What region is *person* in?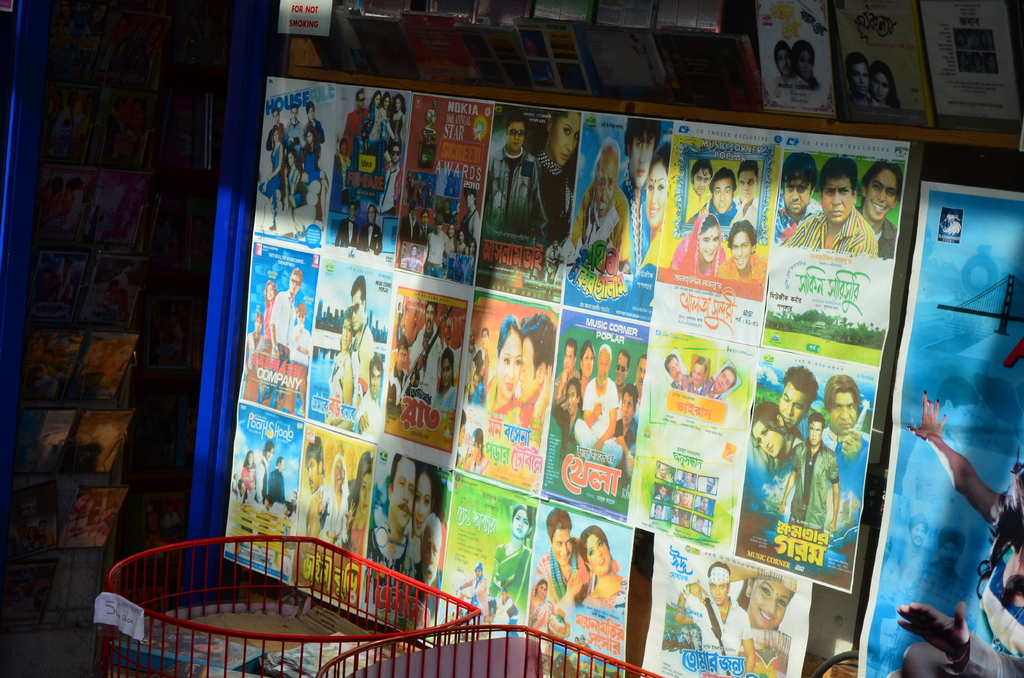
crop(240, 449, 254, 501).
